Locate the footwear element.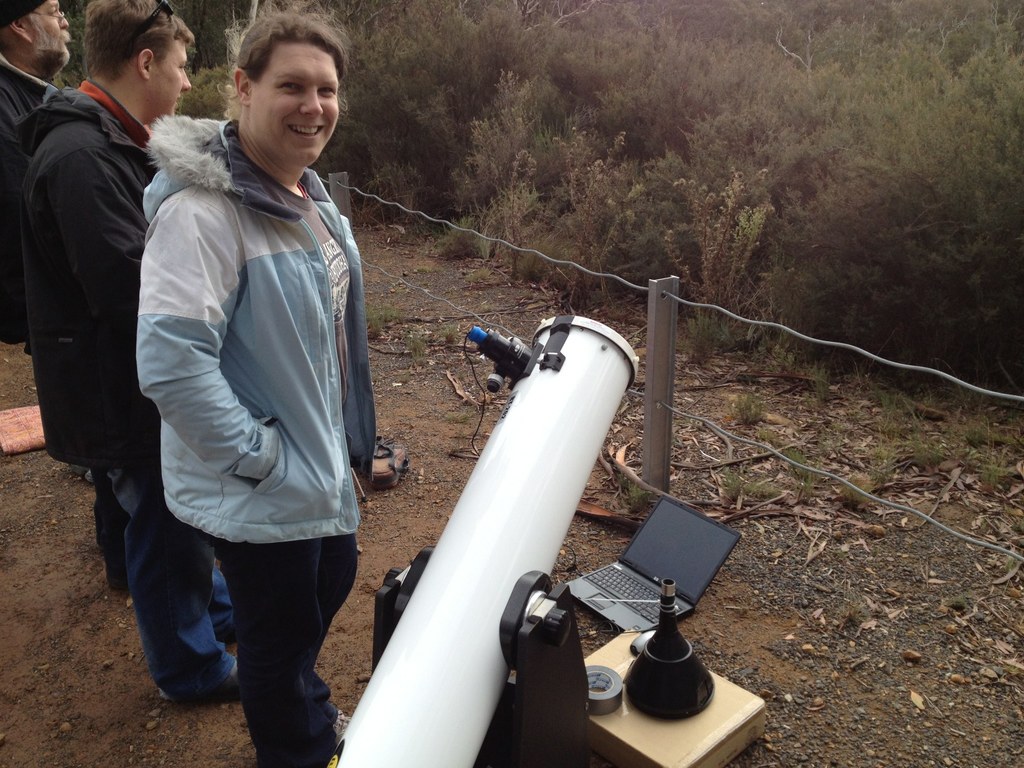
Element bbox: l=159, t=657, r=244, b=704.
